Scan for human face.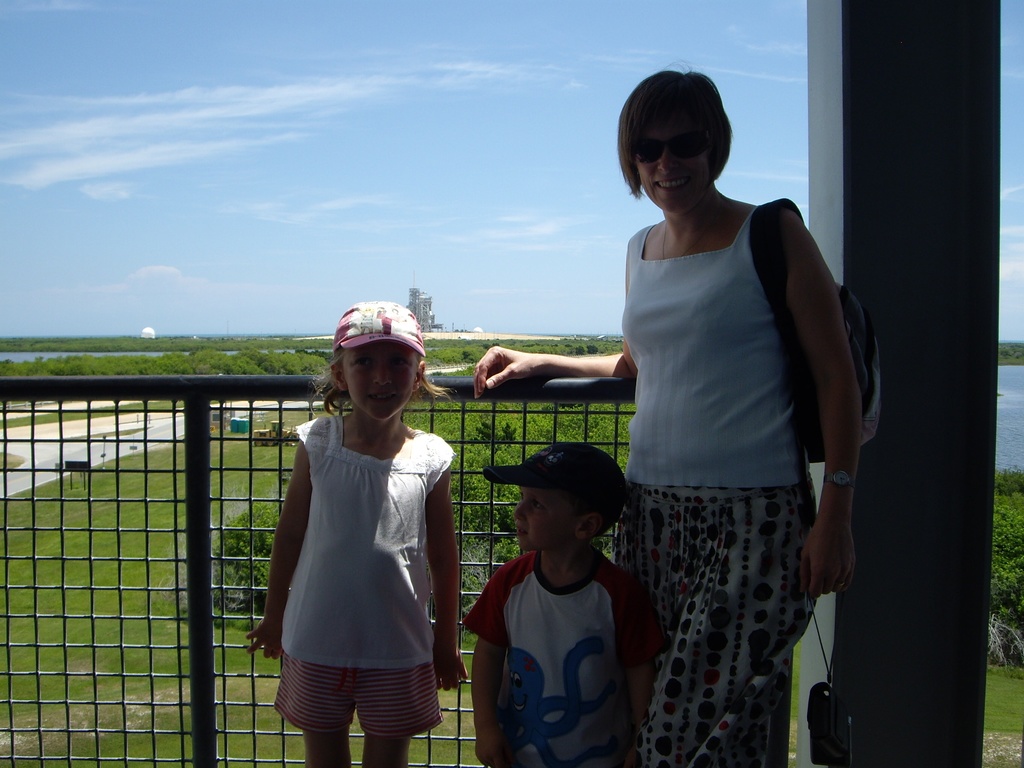
Scan result: 636,118,708,207.
